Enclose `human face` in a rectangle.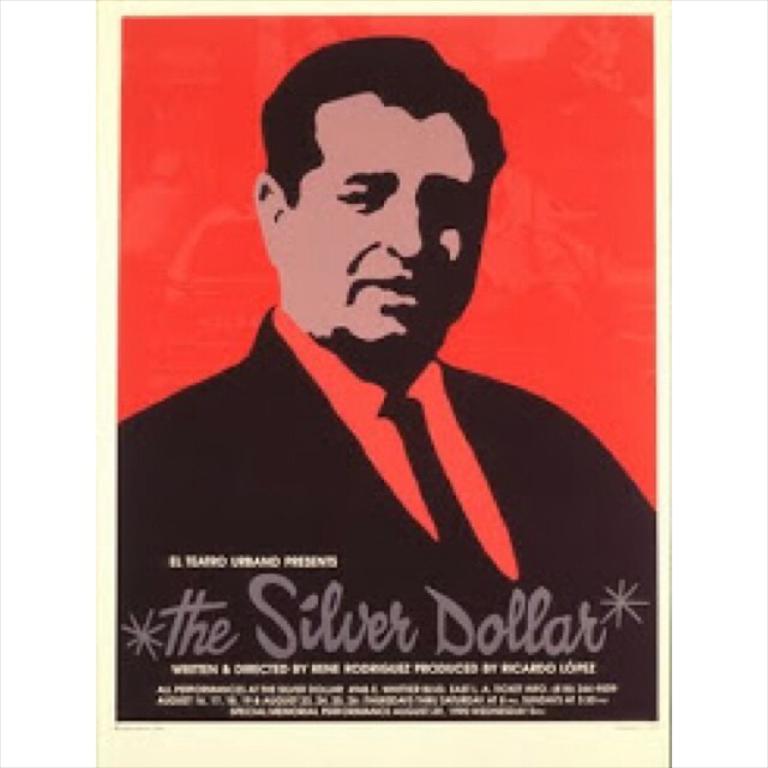
<region>292, 104, 479, 344</region>.
